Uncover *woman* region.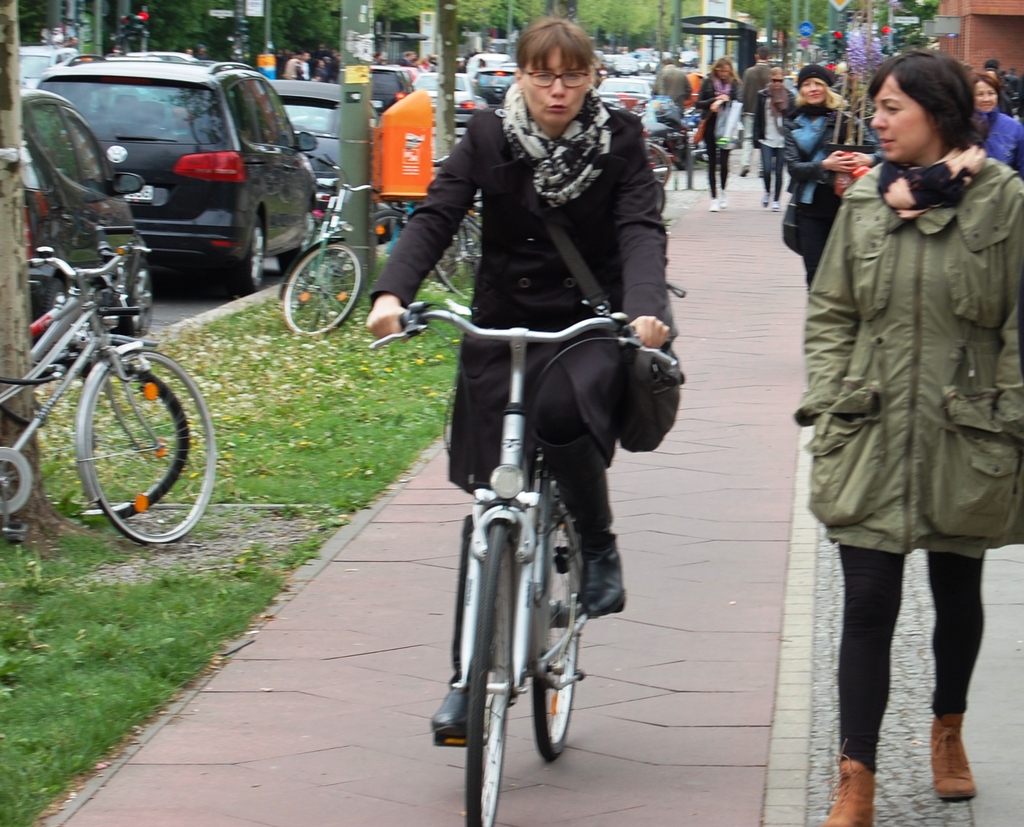
Uncovered: {"left": 798, "top": 49, "right": 1023, "bottom": 826}.
